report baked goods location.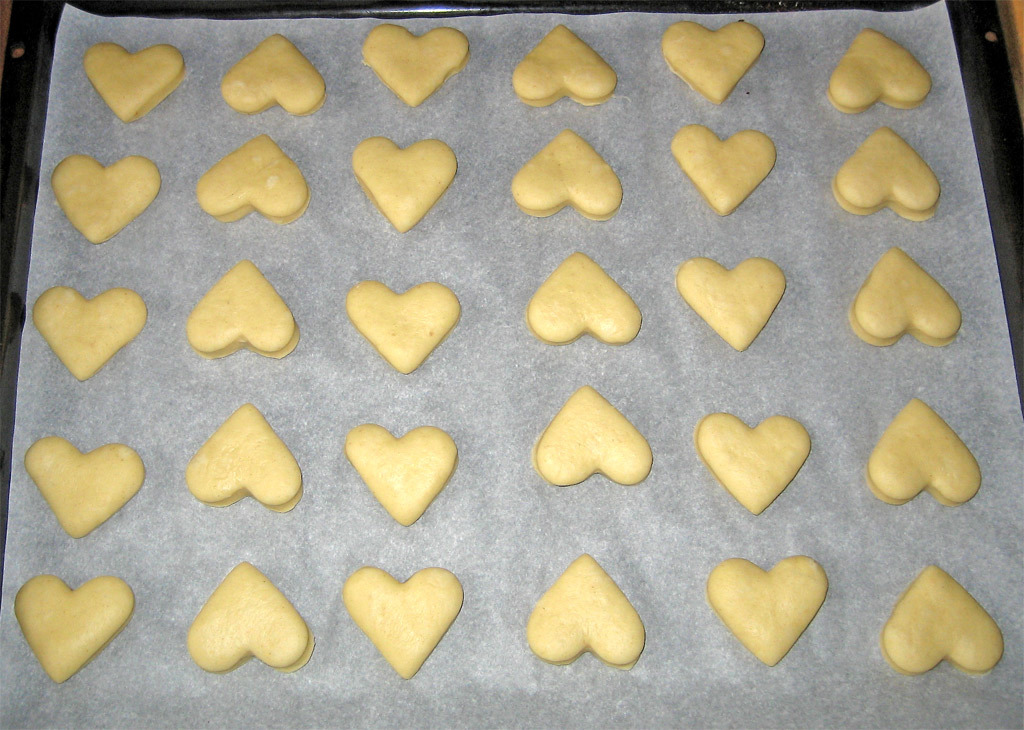
Report: detection(533, 386, 652, 485).
